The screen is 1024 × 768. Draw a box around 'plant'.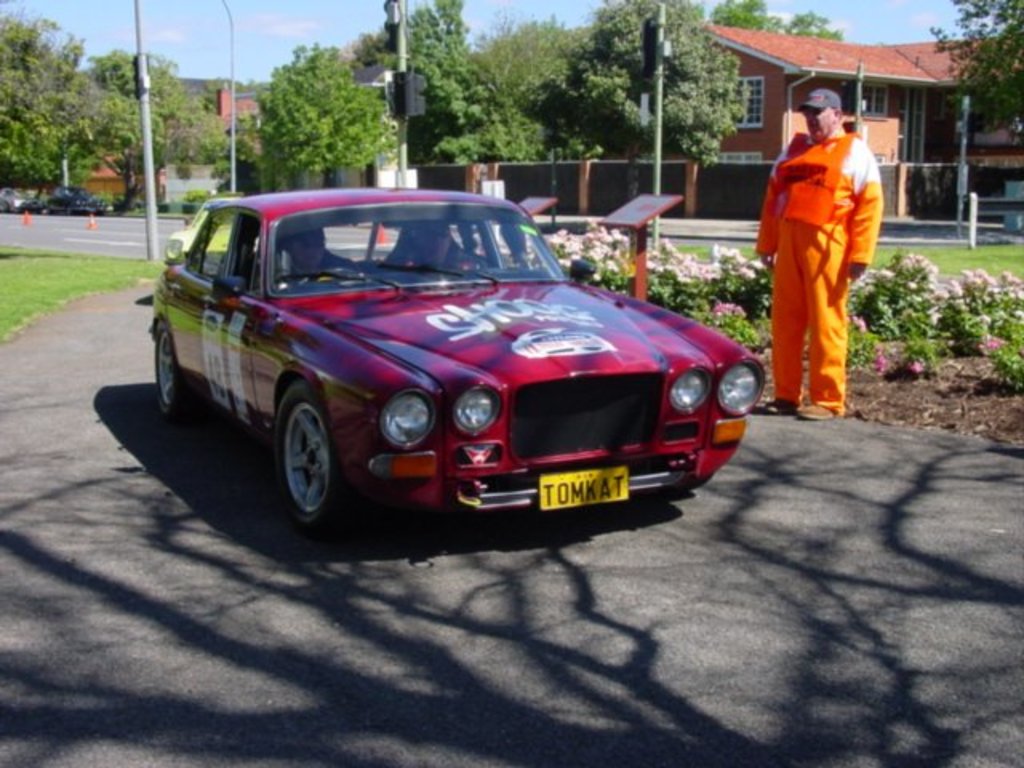
[left=843, top=317, right=883, bottom=376].
